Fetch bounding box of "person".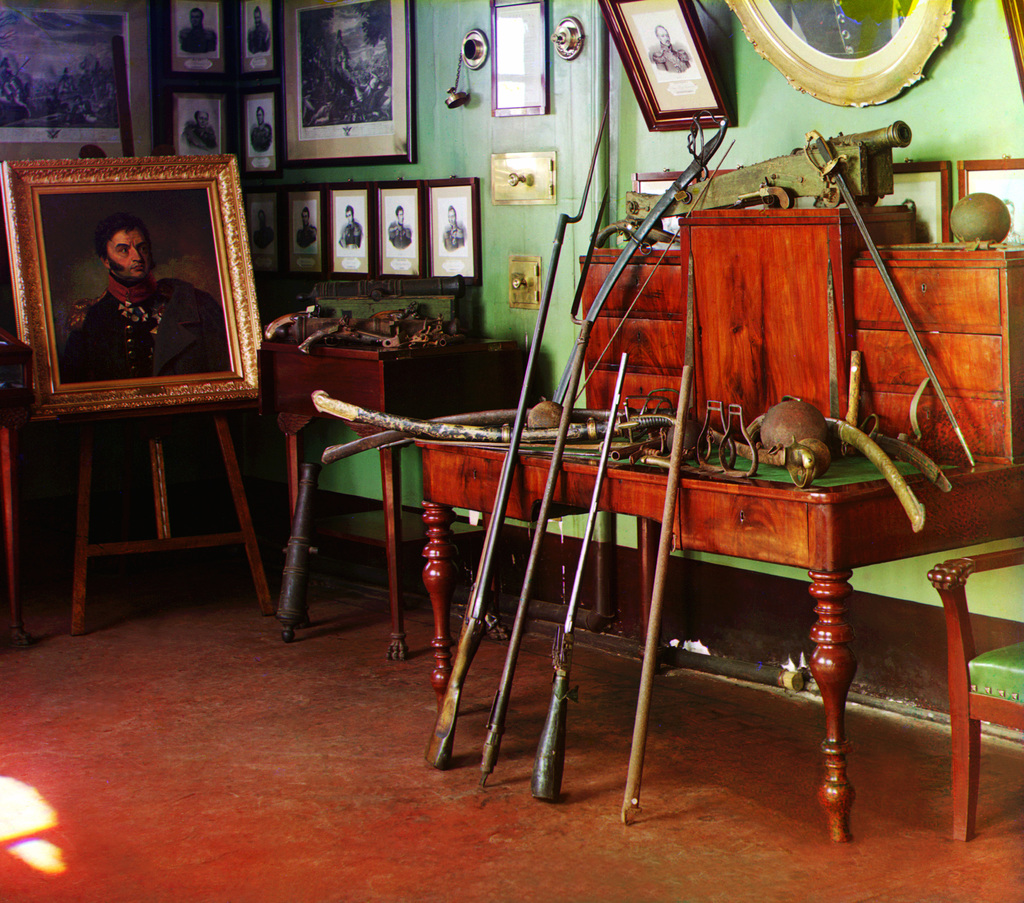
Bbox: 182:109:216:153.
